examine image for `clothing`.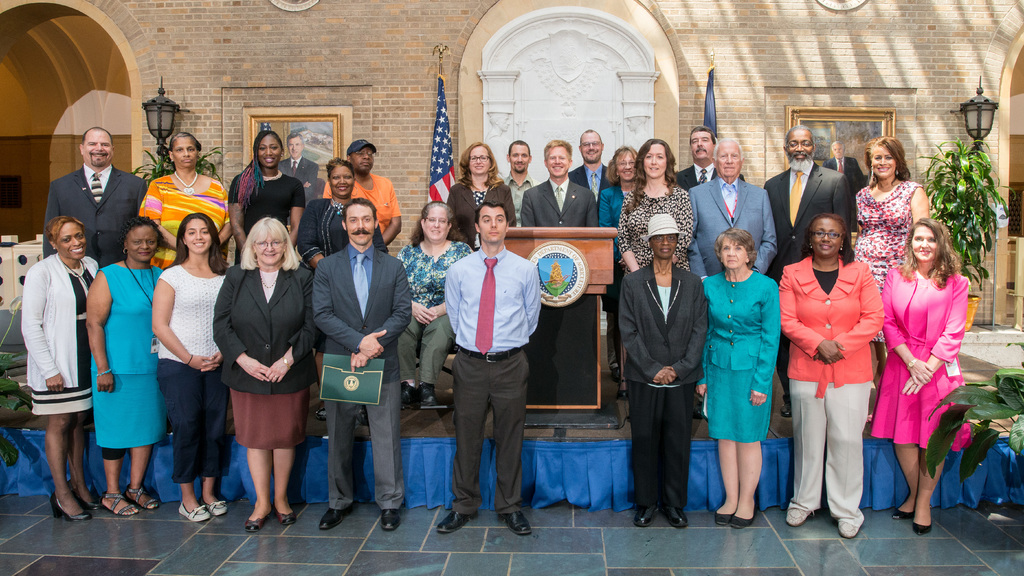
Examination result: 448 181 514 252.
